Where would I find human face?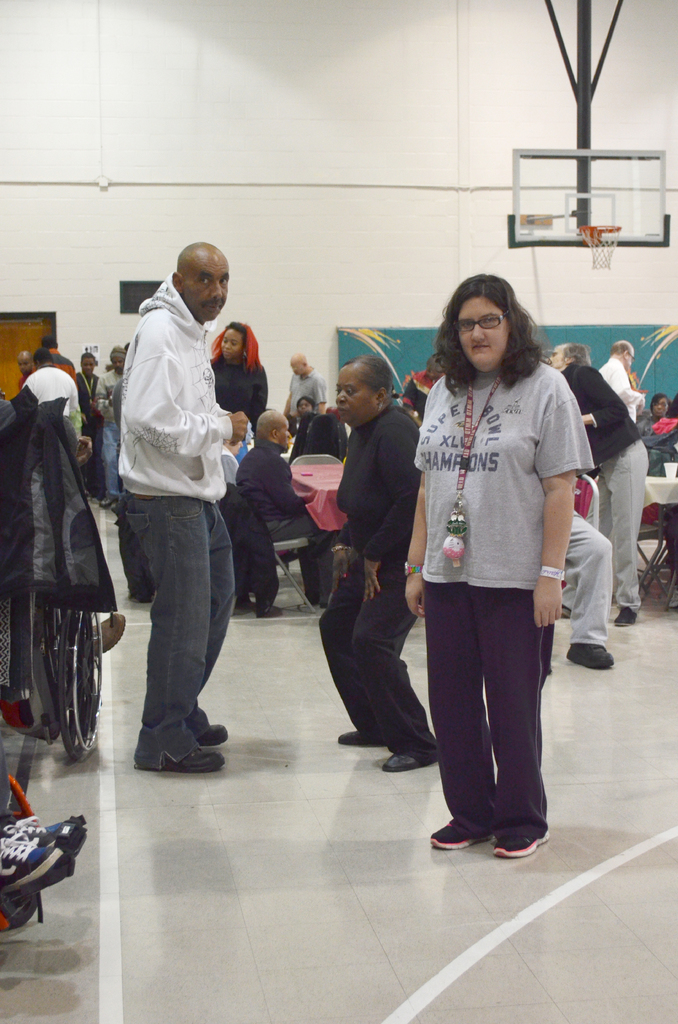
At rect(80, 358, 96, 376).
